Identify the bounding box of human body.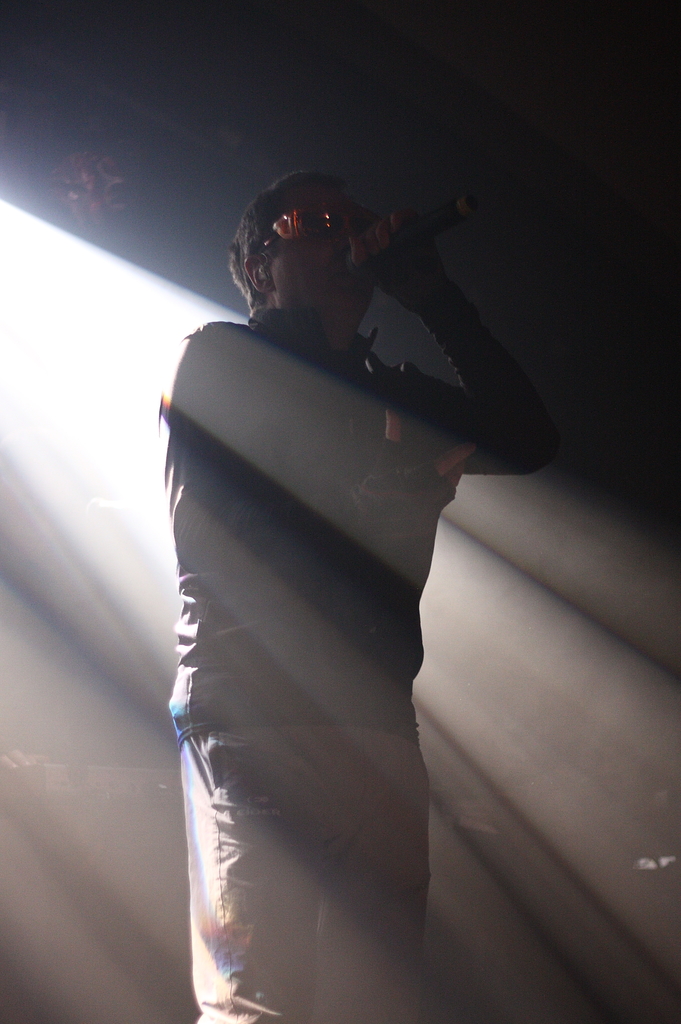
bbox=[172, 129, 598, 1023].
